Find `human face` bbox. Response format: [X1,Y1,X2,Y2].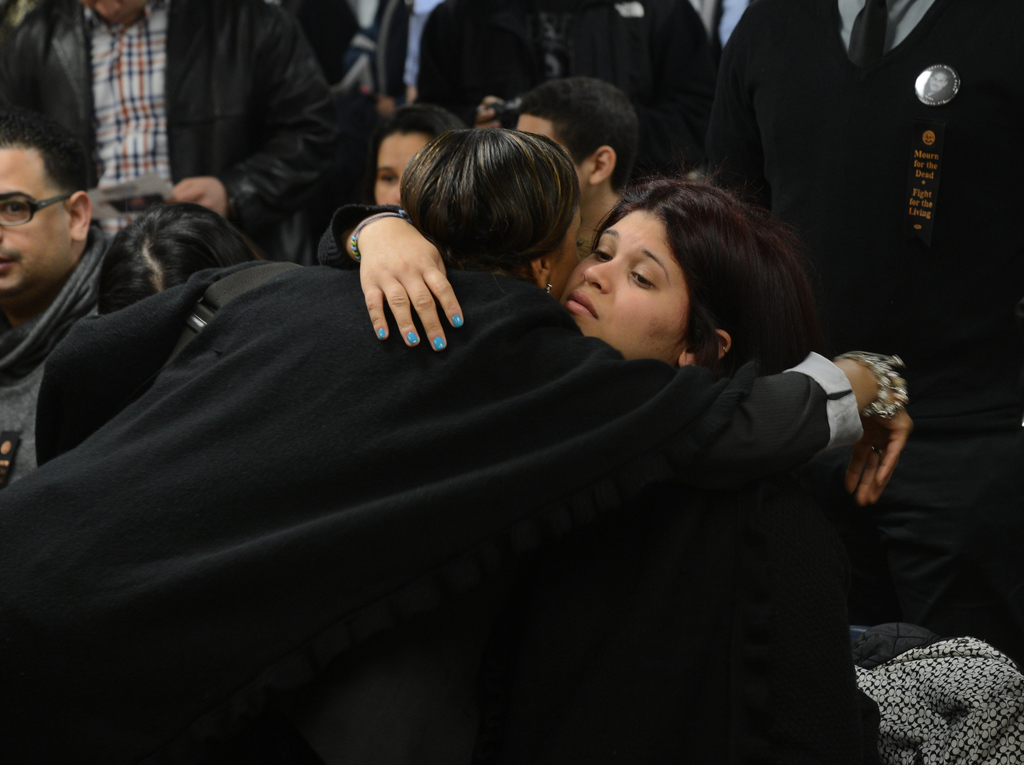
[561,219,685,362].
